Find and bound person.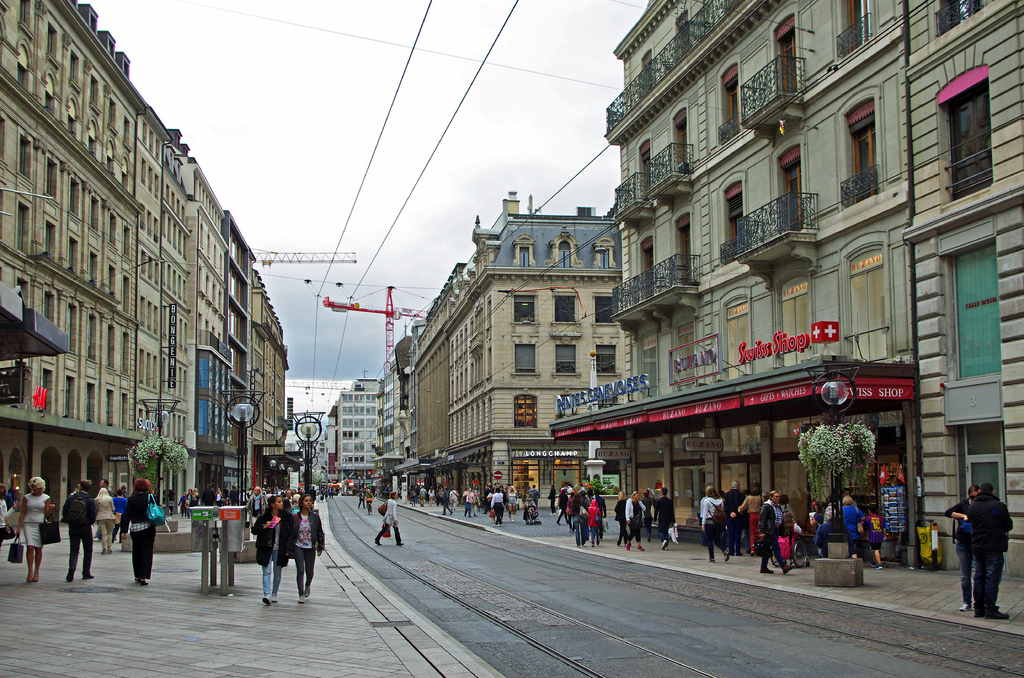
Bound: {"left": 698, "top": 487, "right": 710, "bottom": 504}.
